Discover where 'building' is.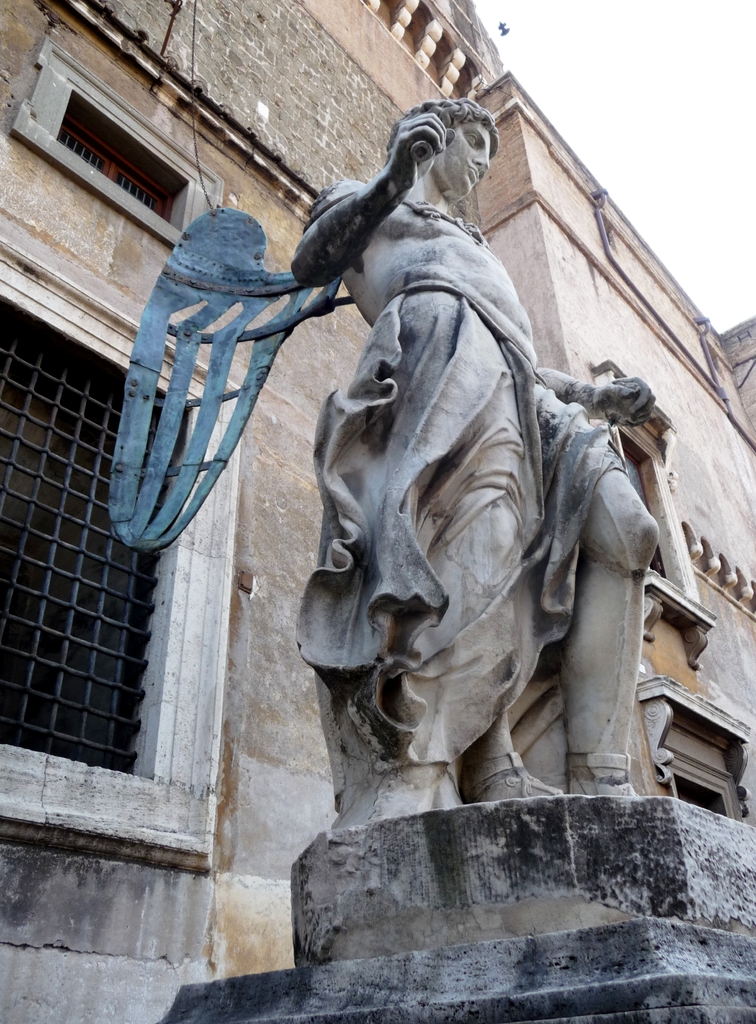
Discovered at [0, 0, 755, 1023].
